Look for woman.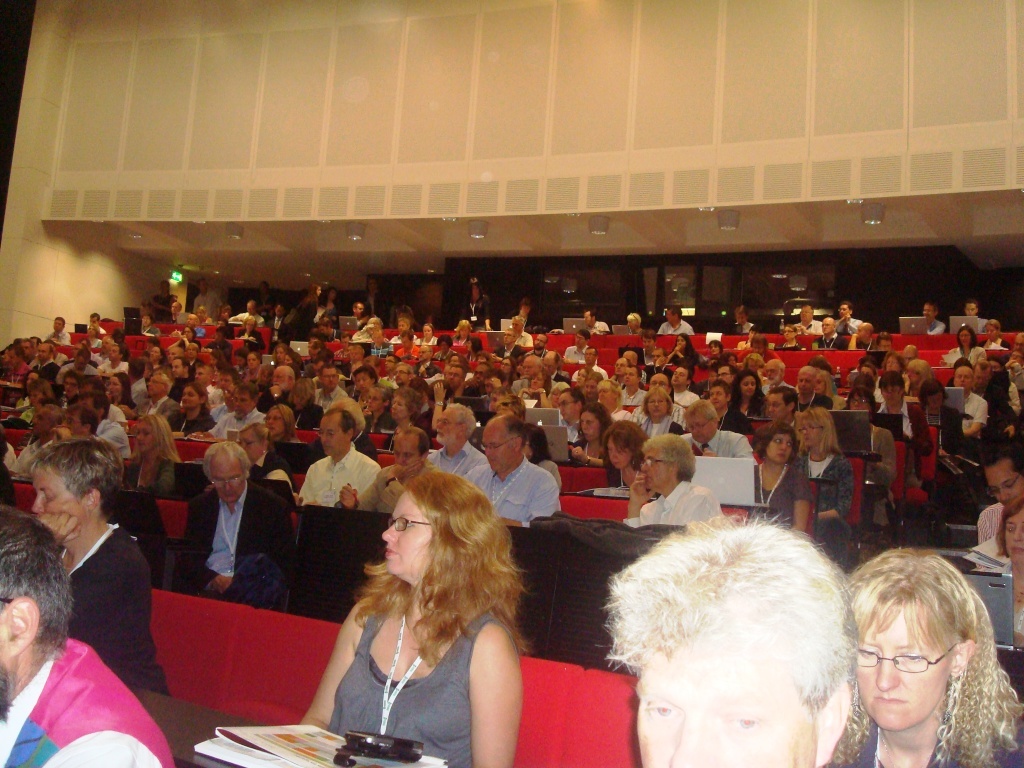
Found: bbox=[263, 410, 298, 440].
